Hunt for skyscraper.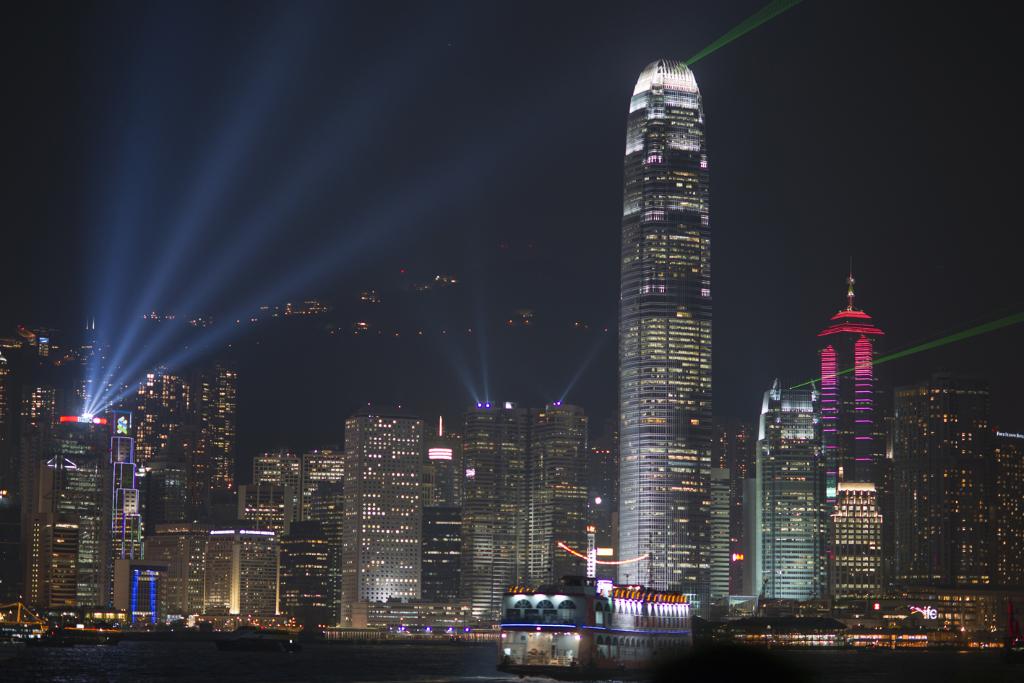
Hunted down at [left=449, top=408, right=593, bottom=616].
